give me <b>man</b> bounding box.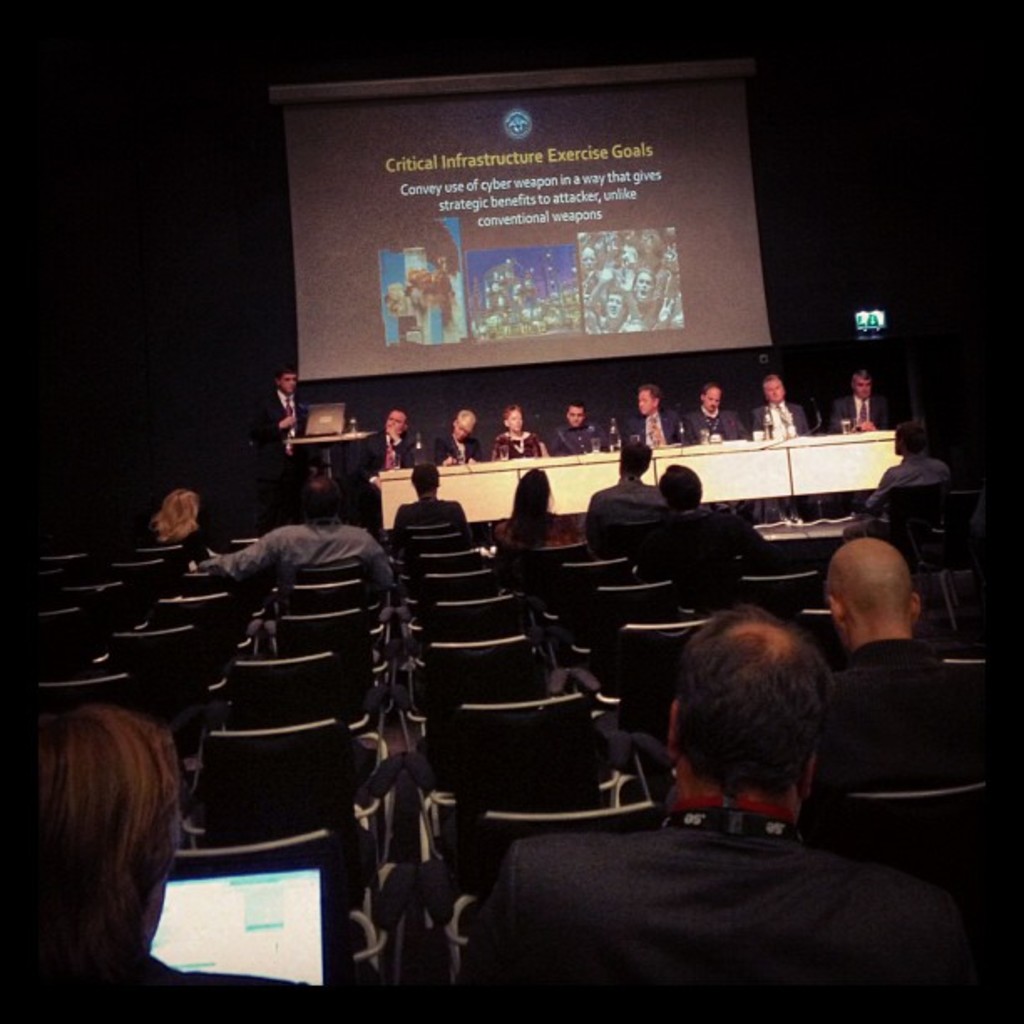
<box>348,407,417,532</box>.
